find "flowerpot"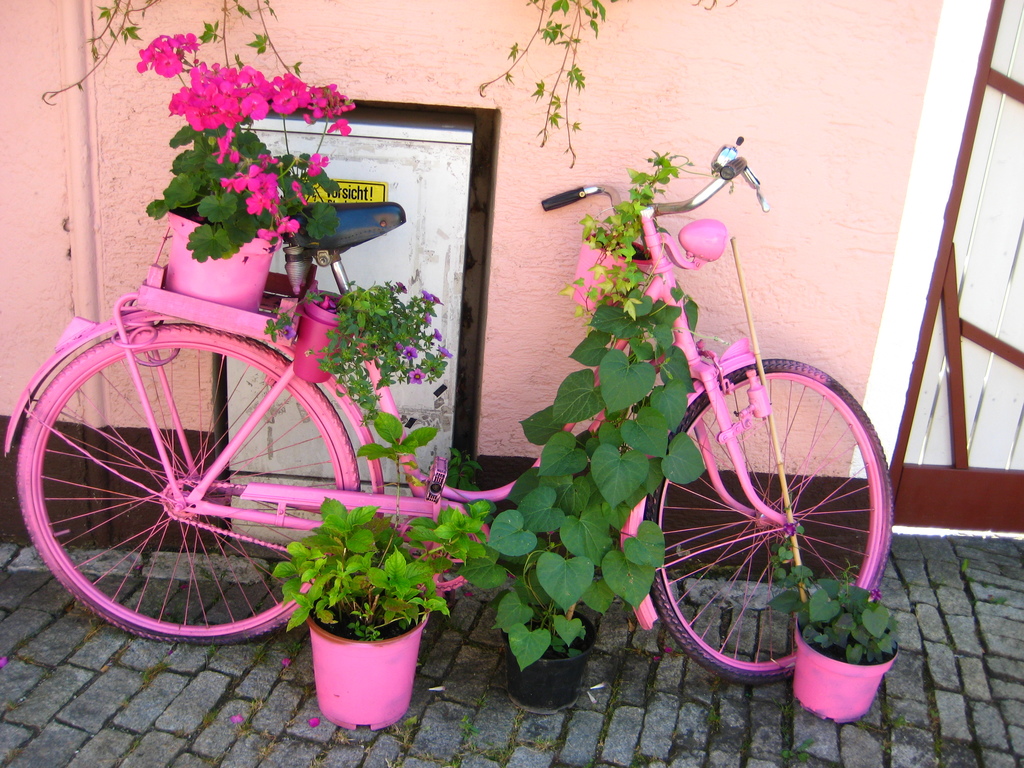
(501, 607, 599, 710)
